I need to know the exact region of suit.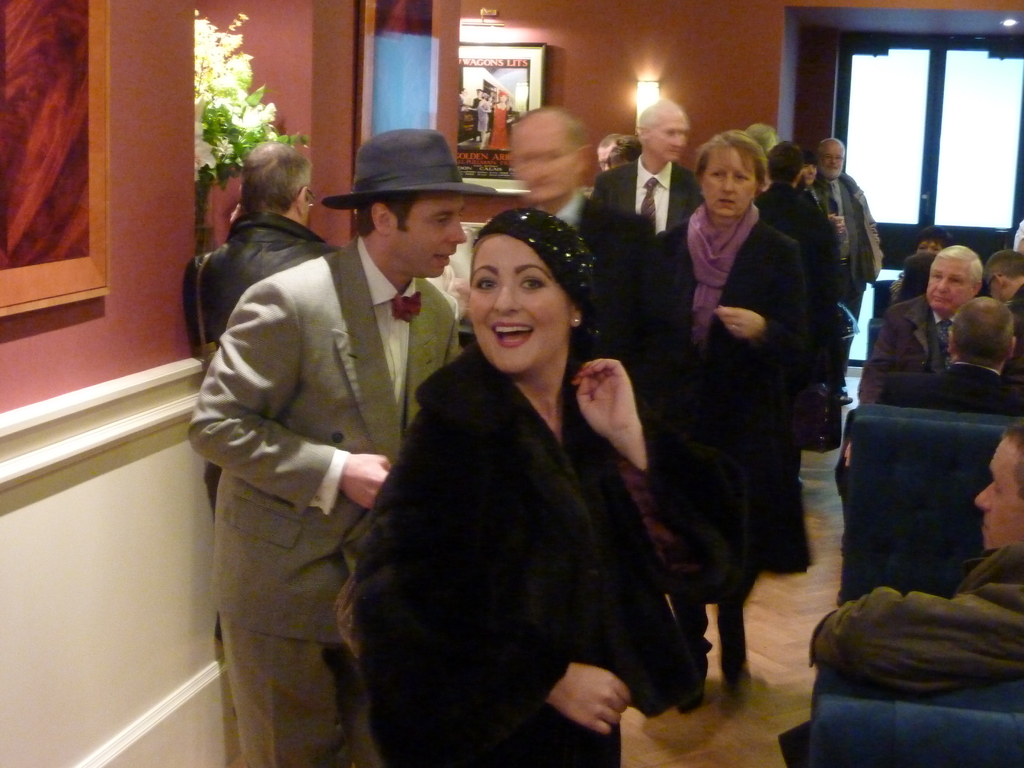
Region: BBox(835, 355, 1023, 499).
